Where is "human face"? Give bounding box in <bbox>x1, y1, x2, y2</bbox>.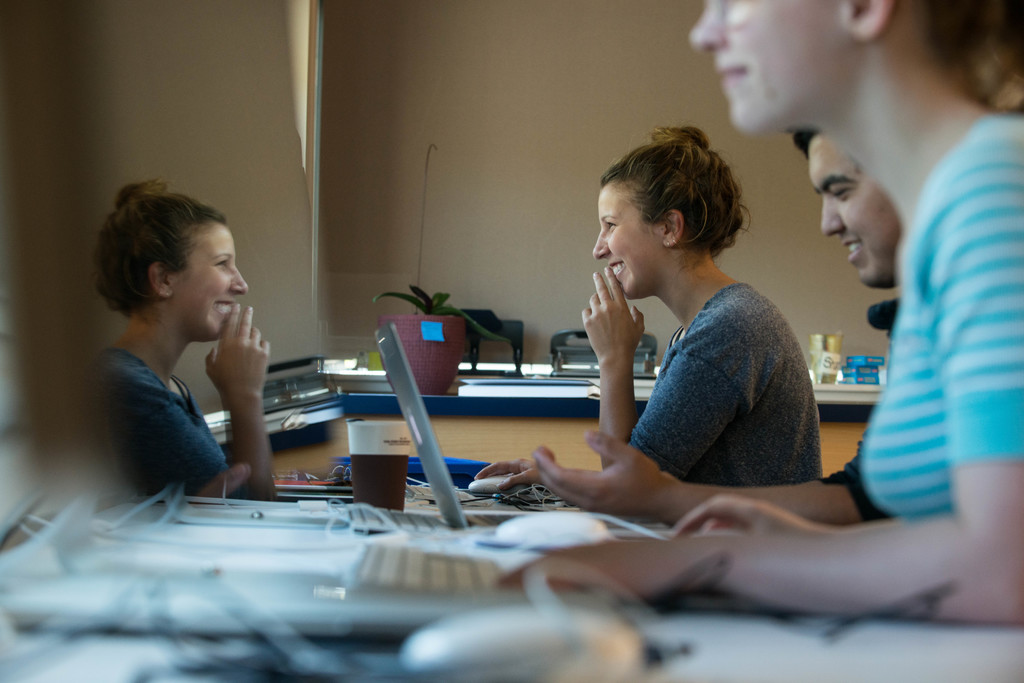
<bbox>687, 0, 857, 136</bbox>.
